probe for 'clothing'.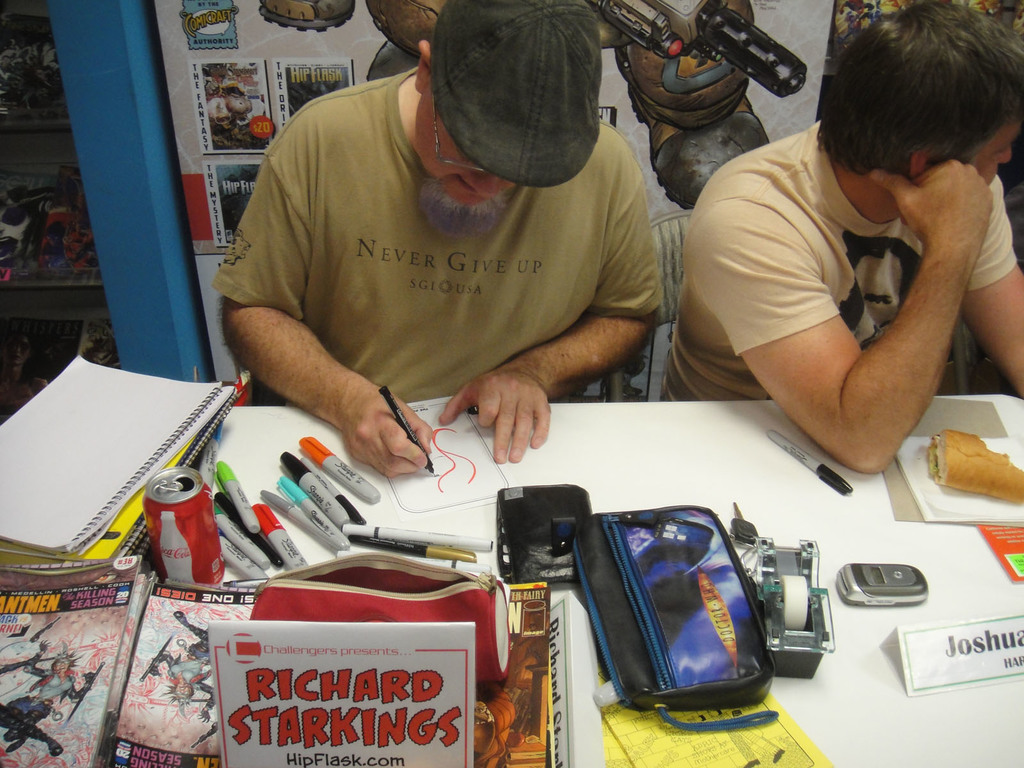
Probe result: (659,107,1023,397).
